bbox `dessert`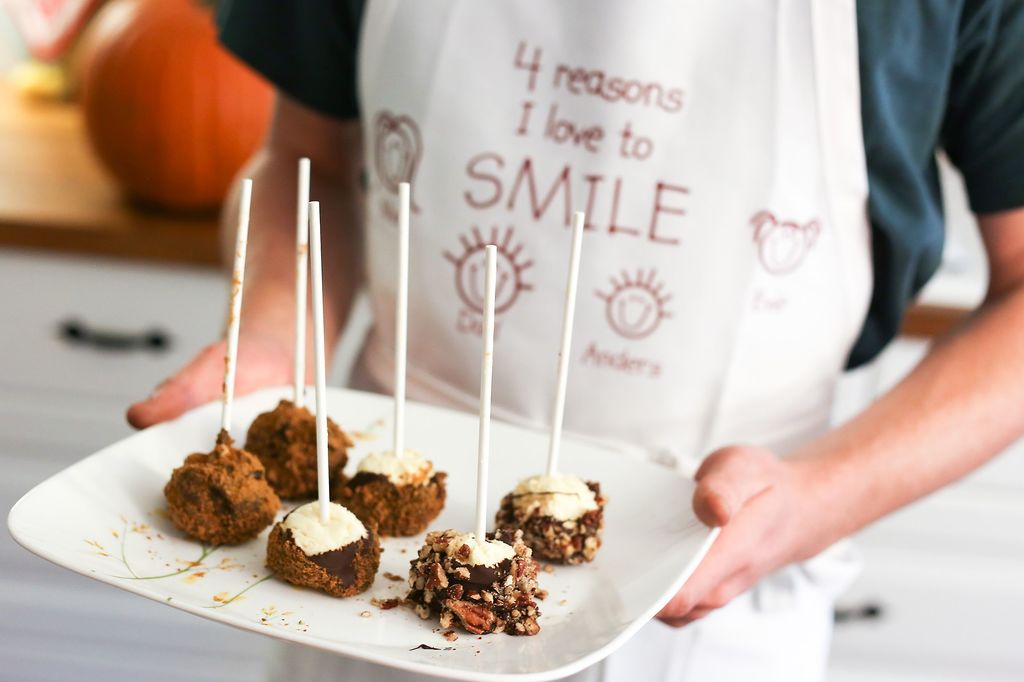
[x1=359, y1=446, x2=442, y2=544]
